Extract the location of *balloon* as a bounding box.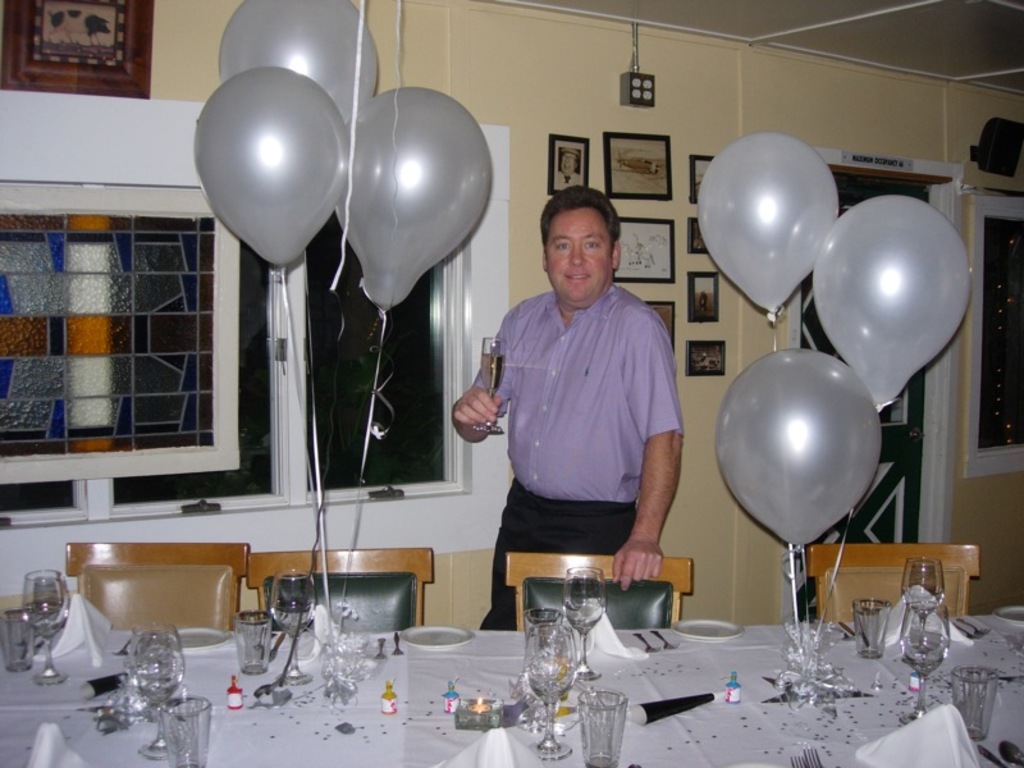
box(809, 195, 969, 411).
